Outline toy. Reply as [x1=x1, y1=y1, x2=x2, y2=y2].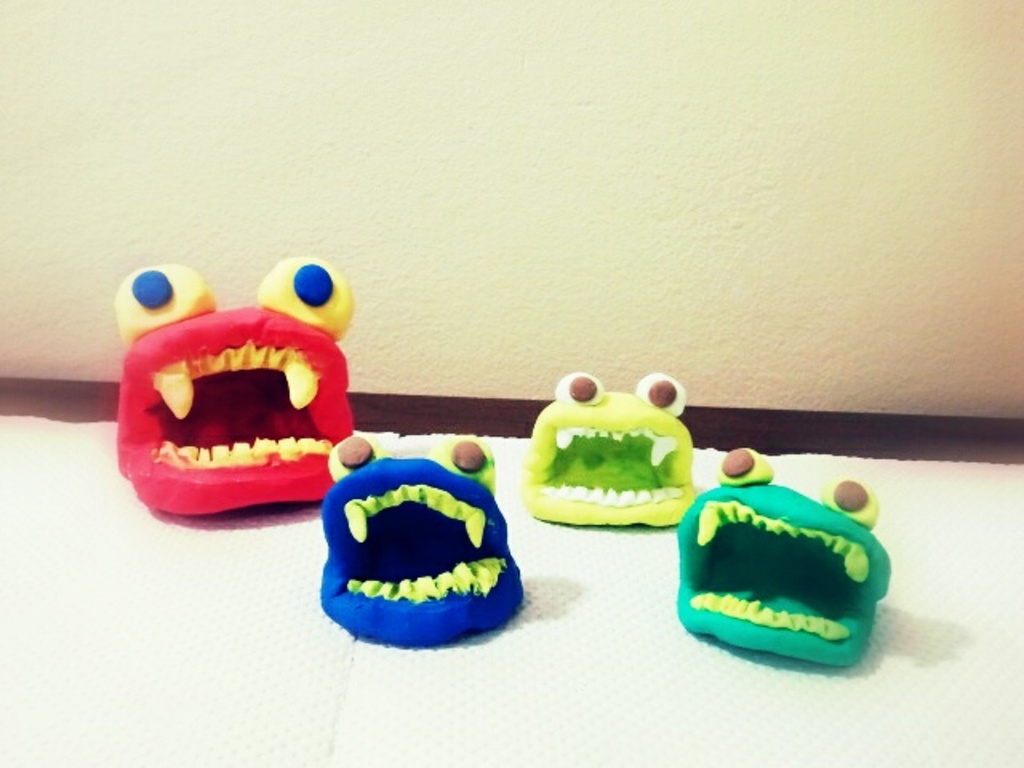
[x1=117, y1=258, x2=347, y2=515].
